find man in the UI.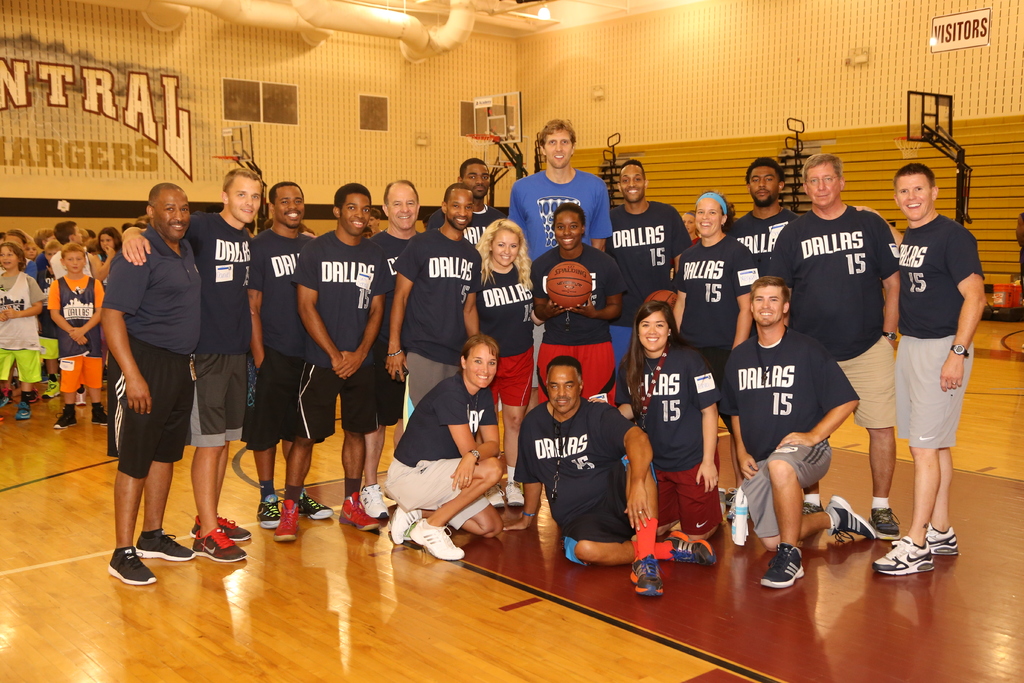
UI element at select_region(503, 117, 616, 425).
